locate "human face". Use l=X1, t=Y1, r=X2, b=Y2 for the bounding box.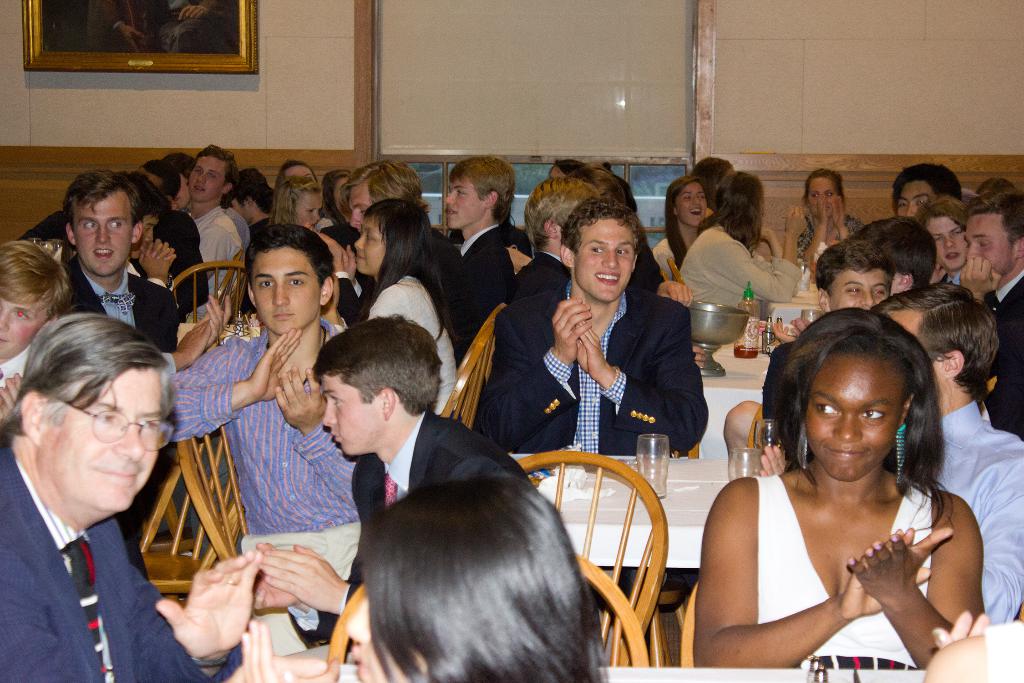
l=676, t=186, r=698, b=227.
